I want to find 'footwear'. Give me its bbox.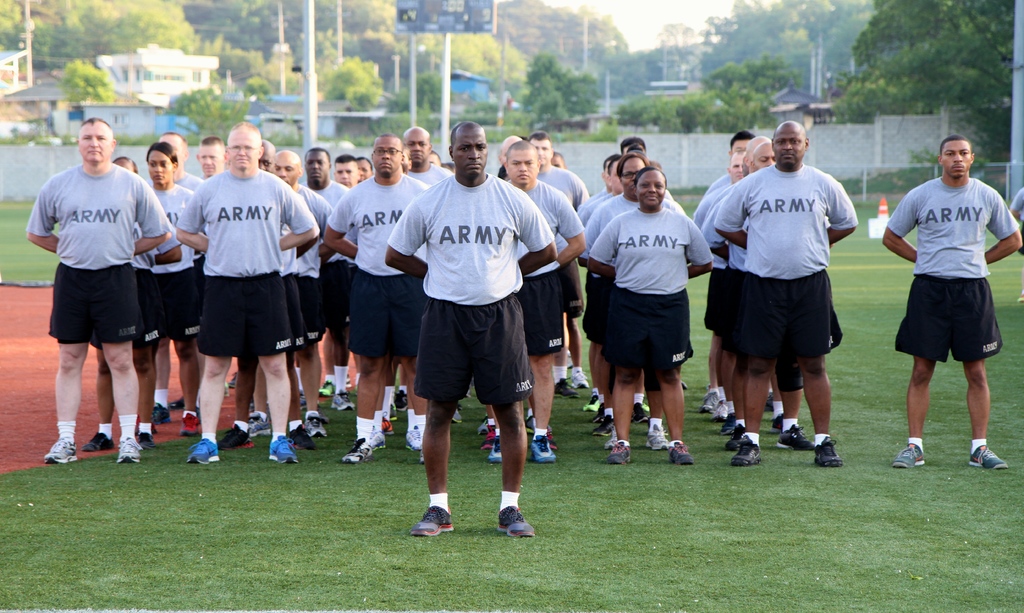
817/437/845/468.
